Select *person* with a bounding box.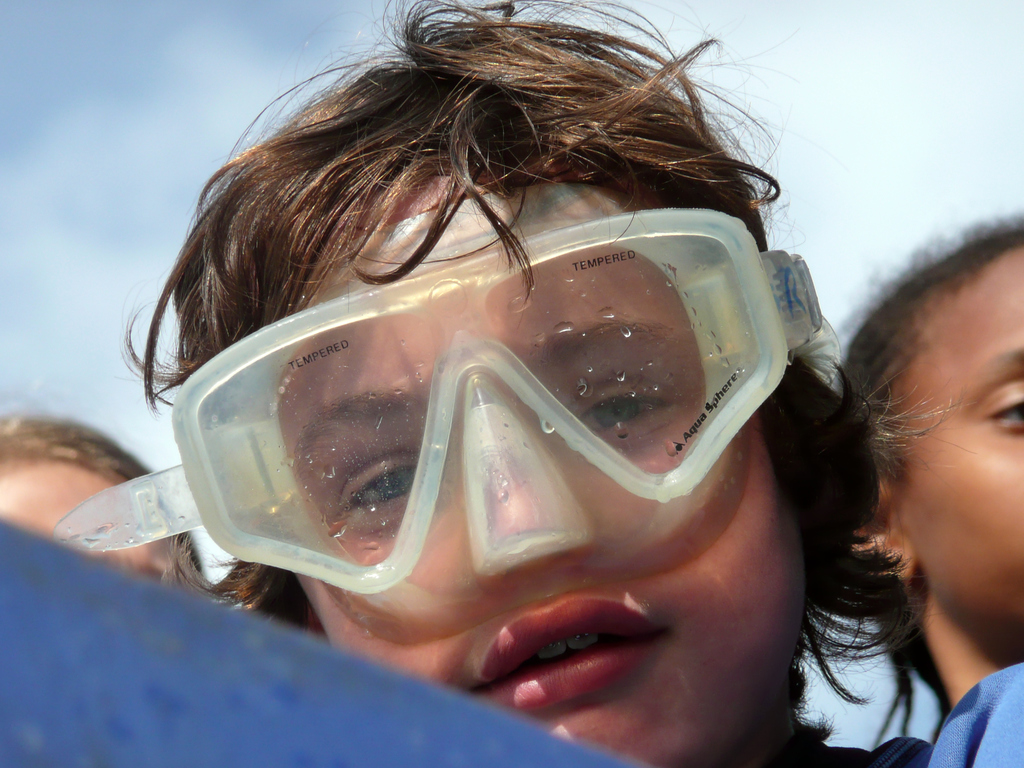
[x1=0, y1=406, x2=209, y2=609].
